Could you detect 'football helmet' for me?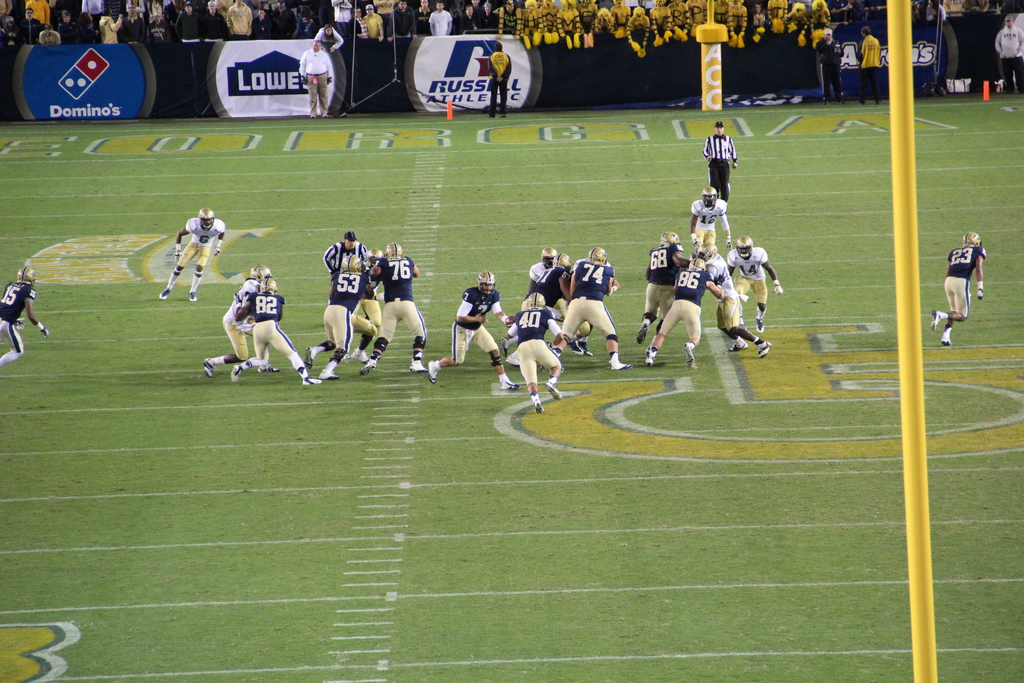
Detection result: x1=386, y1=241, x2=400, y2=262.
